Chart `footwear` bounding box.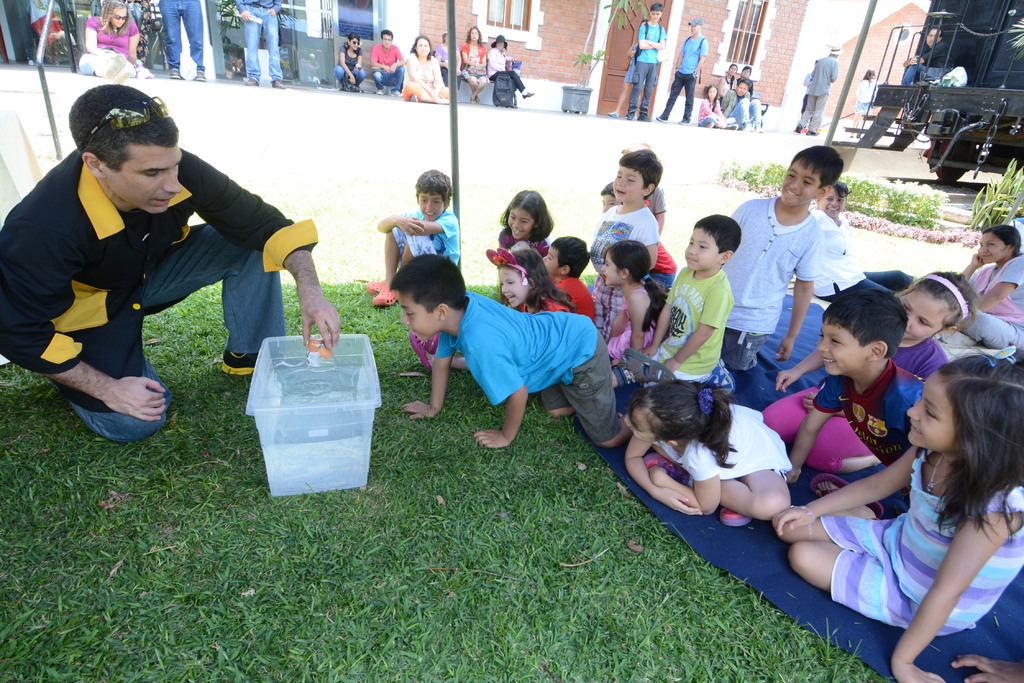
Charted: x1=468 y1=93 x2=475 y2=105.
